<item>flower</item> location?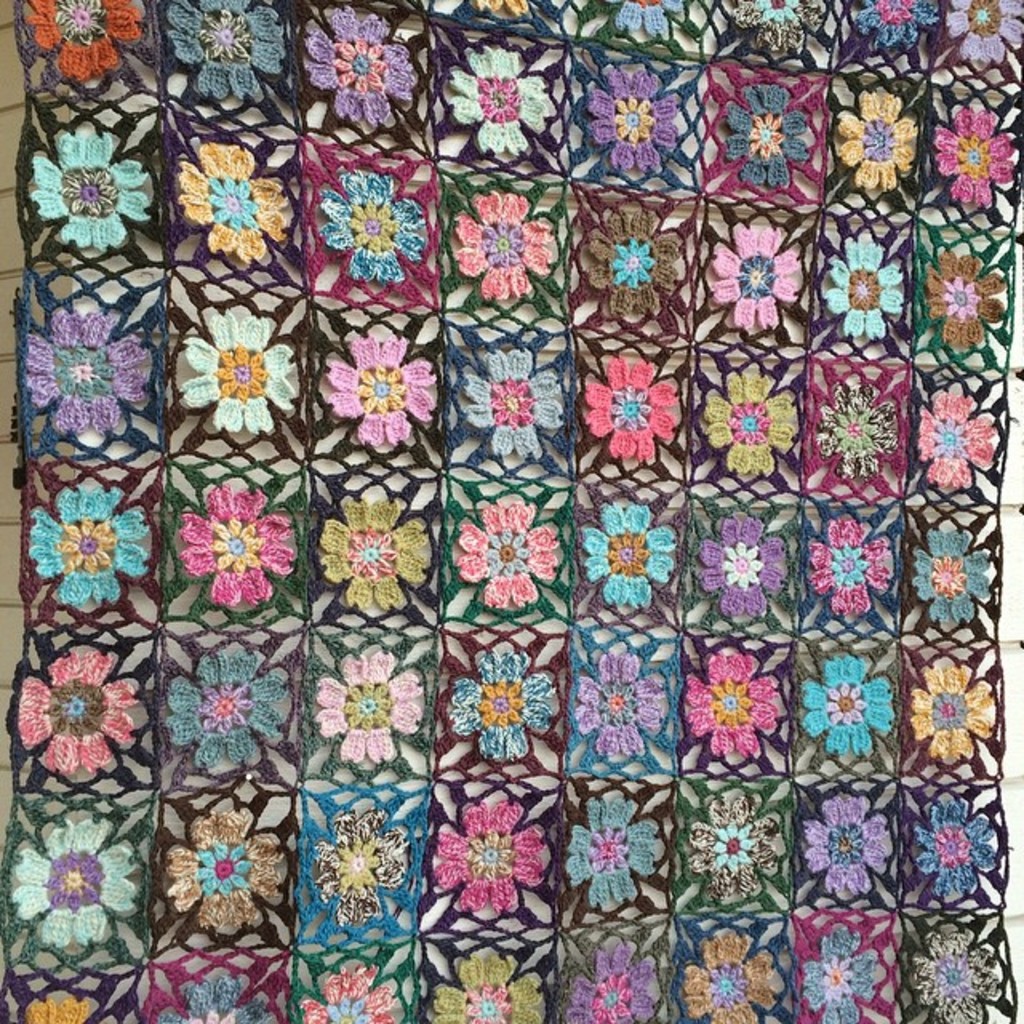
318,326,434,442
